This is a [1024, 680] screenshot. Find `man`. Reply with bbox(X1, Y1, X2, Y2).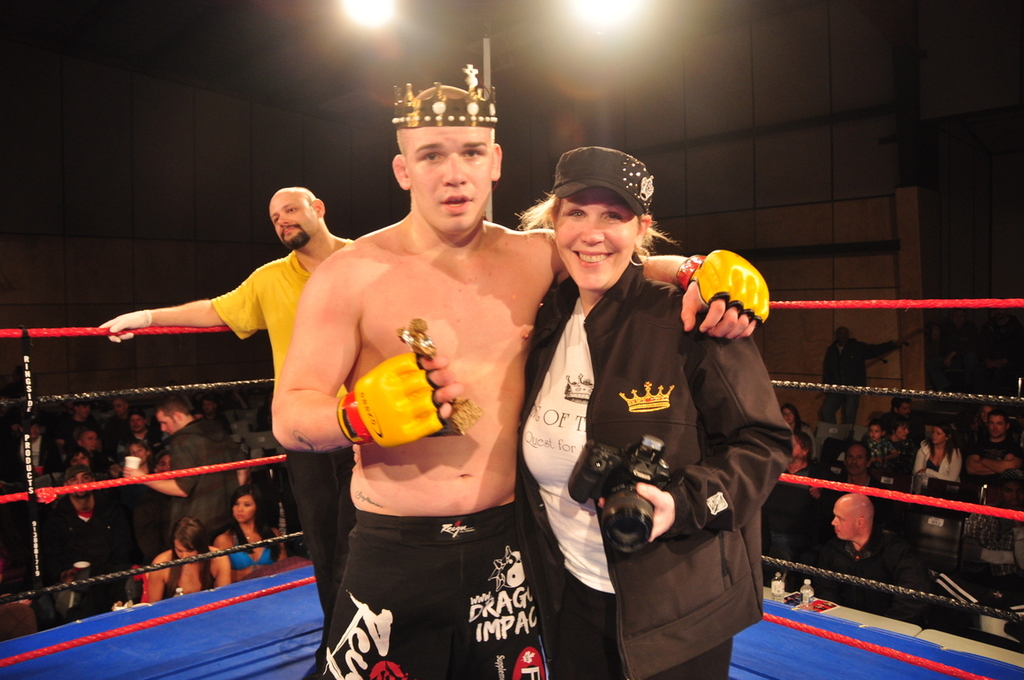
bbox(796, 491, 935, 637).
